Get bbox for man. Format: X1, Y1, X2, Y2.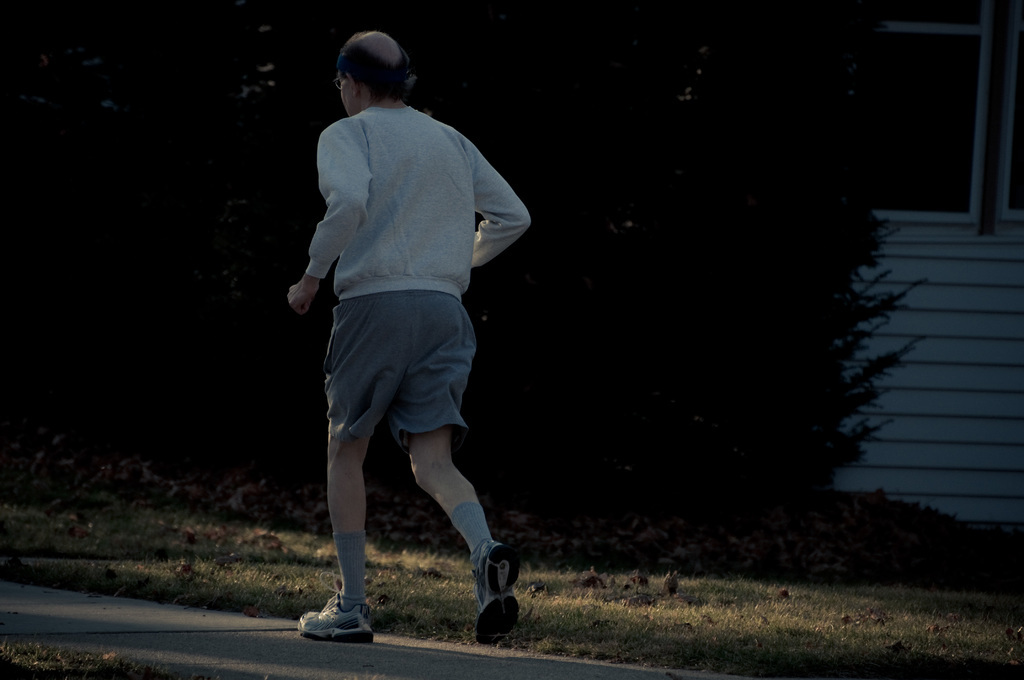
280, 49, 526, 640.
